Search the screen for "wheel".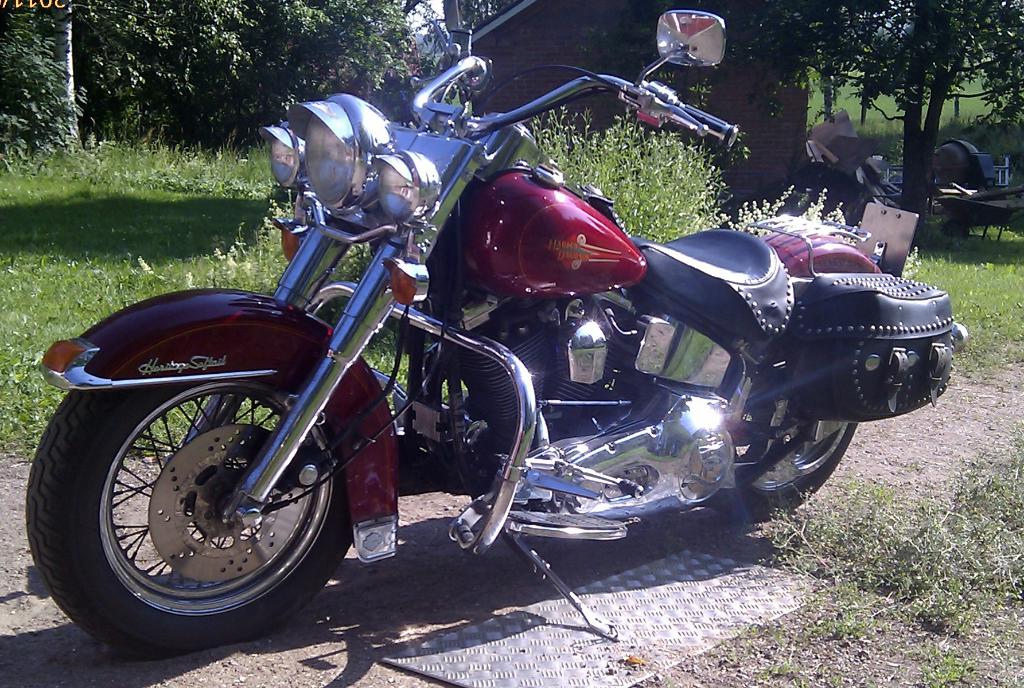
Found at 700, 344, 860, 524.
